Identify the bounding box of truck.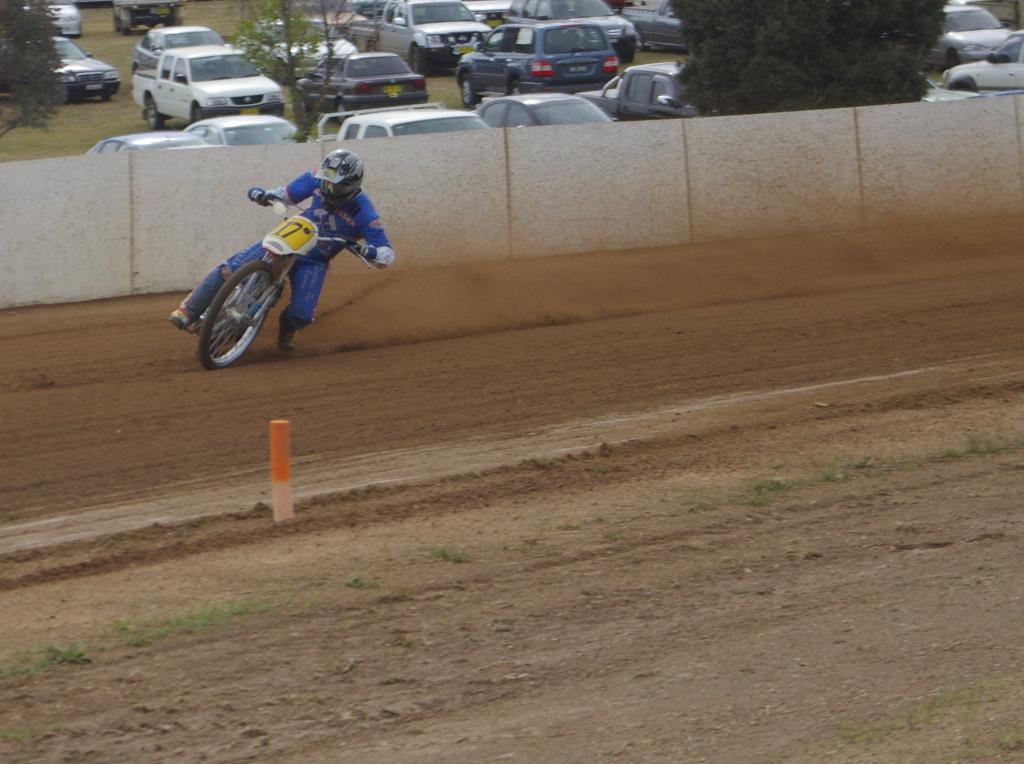
detection(578, 60, 717, 123).
